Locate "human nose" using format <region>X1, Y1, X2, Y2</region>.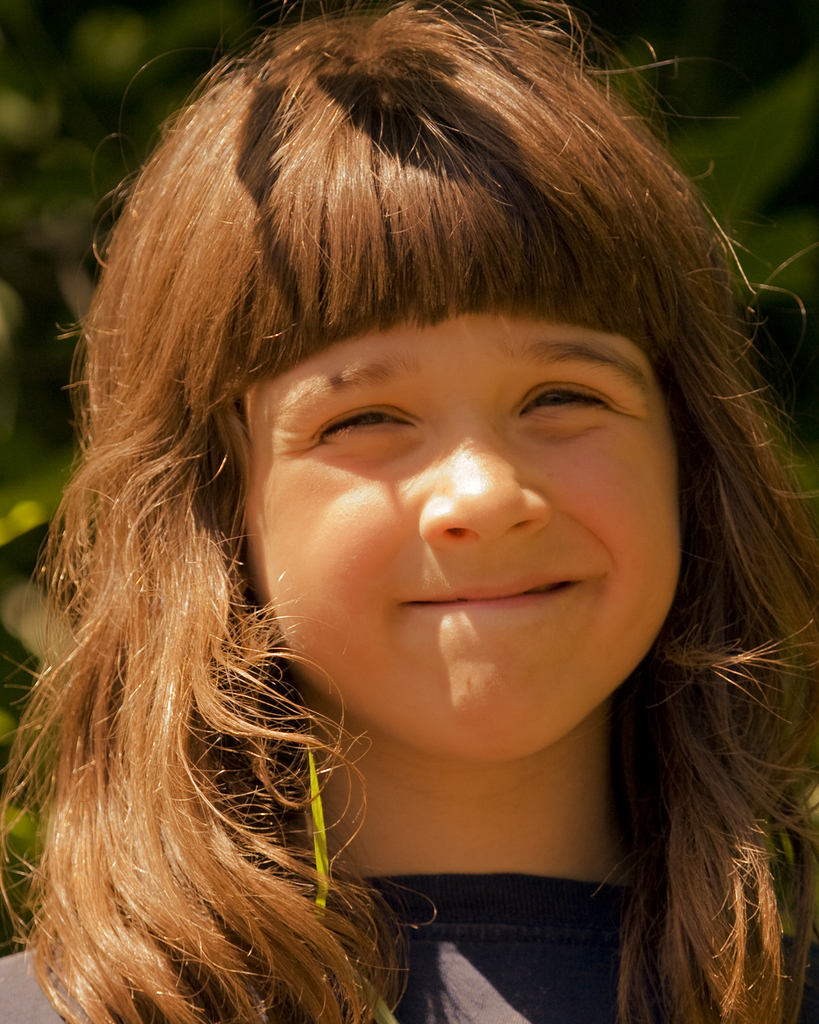
<region>392, 414, 544, 570</region>.
